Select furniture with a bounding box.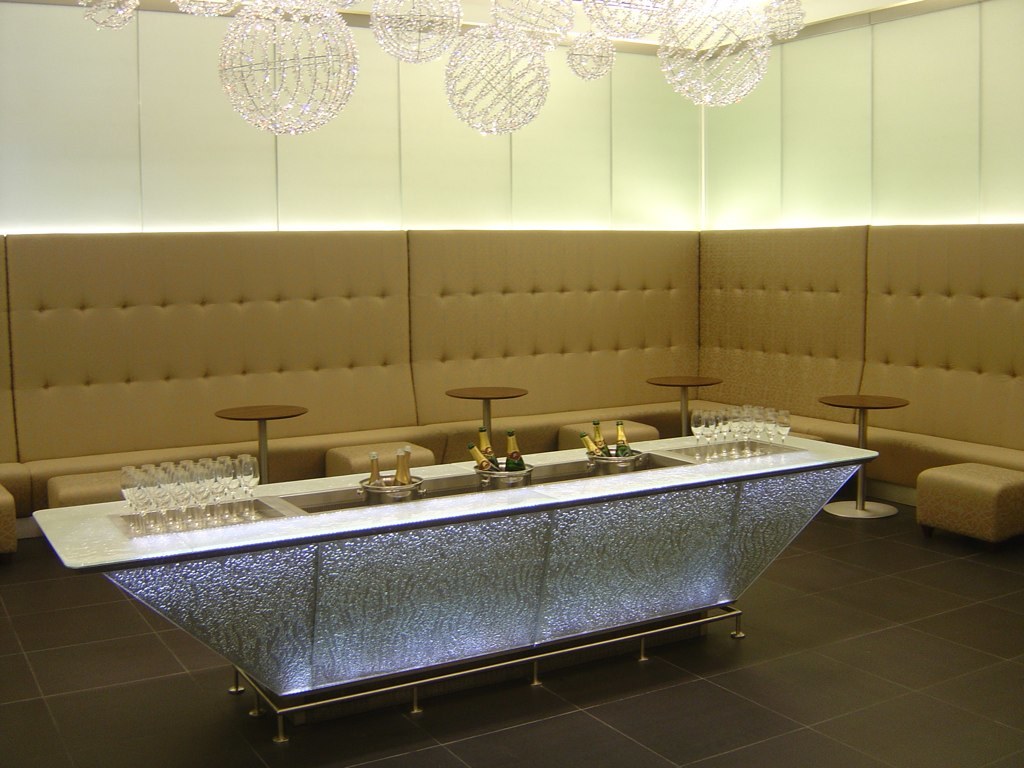
(left=33, top=422, right=878, bottom=746).
